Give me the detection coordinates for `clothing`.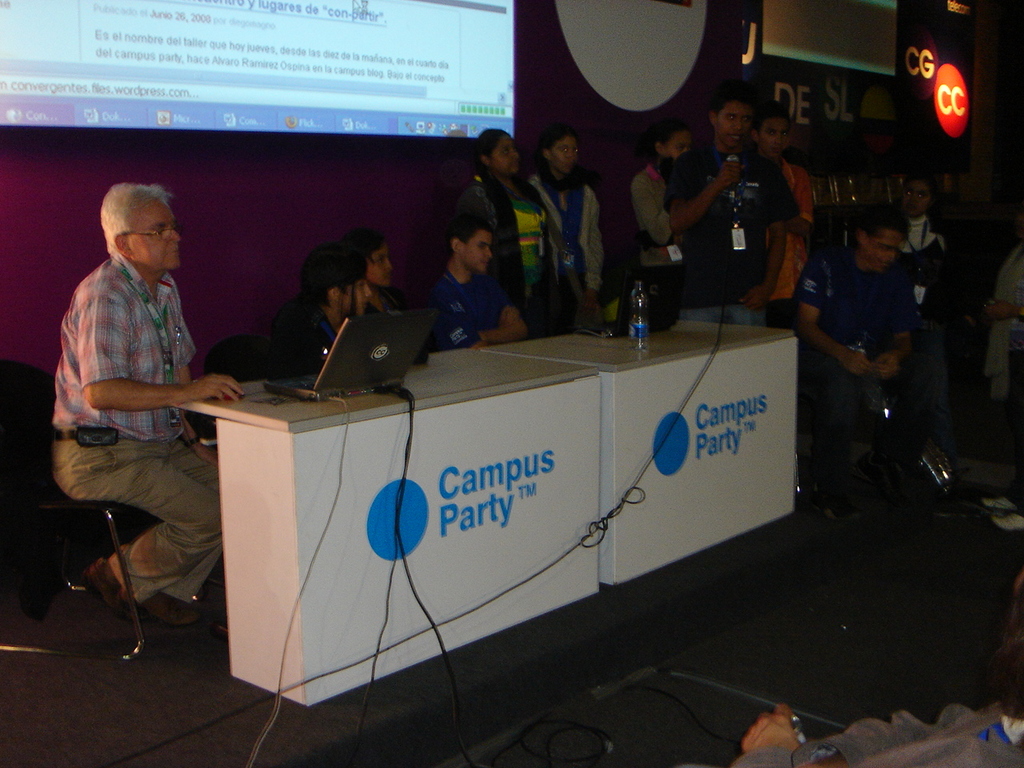
box=[262, 303, 337, 379].
